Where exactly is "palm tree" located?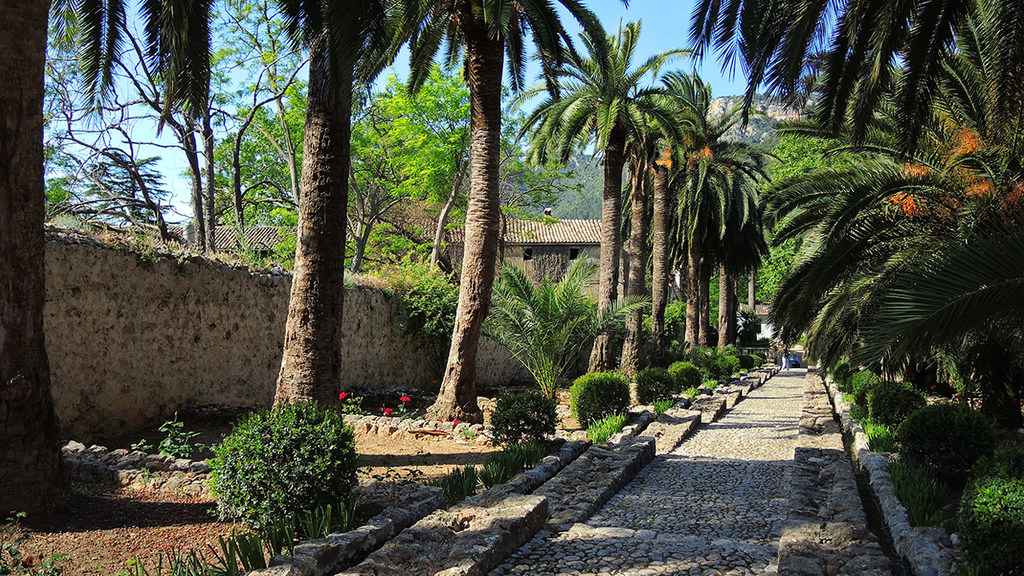
Its bounding box is (x1=615, y1=87, x2=714, y2=438).
